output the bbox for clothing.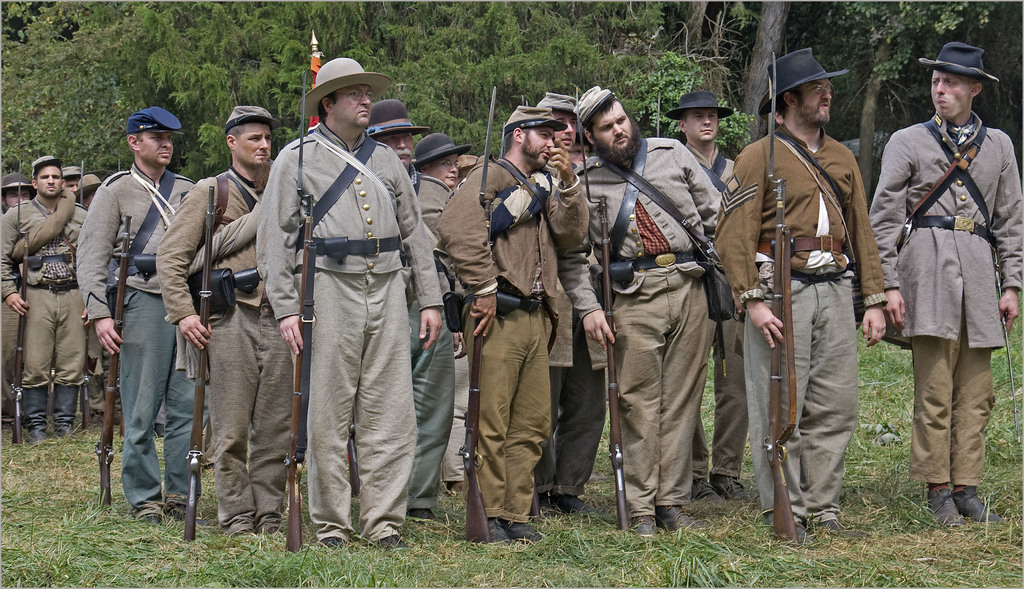
bbox=(710, 119, 890, 527).
